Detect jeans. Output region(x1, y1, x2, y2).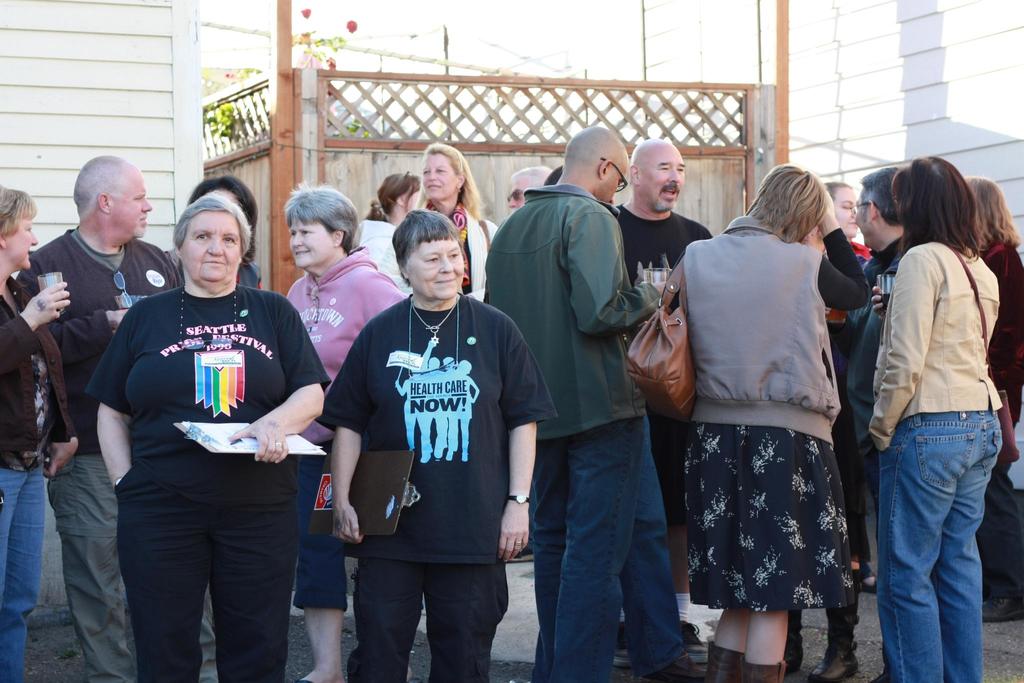
region(0, 465, 47, 682).
